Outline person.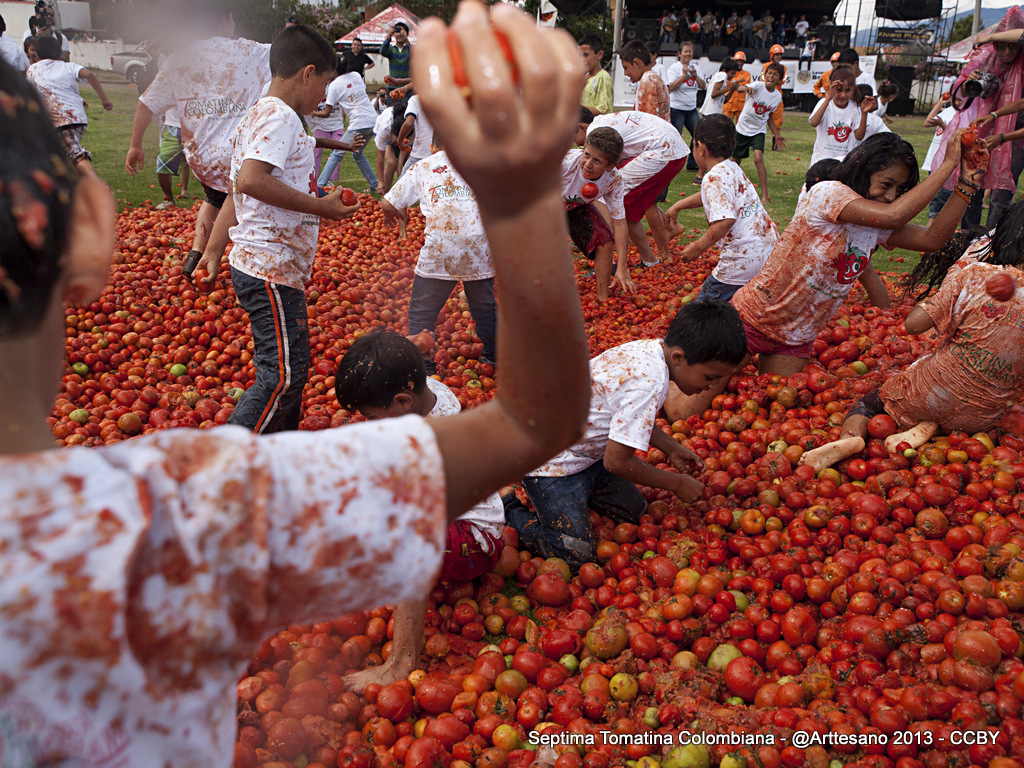
Outline: x1=309, y1=73, x2=340, y2=179.
